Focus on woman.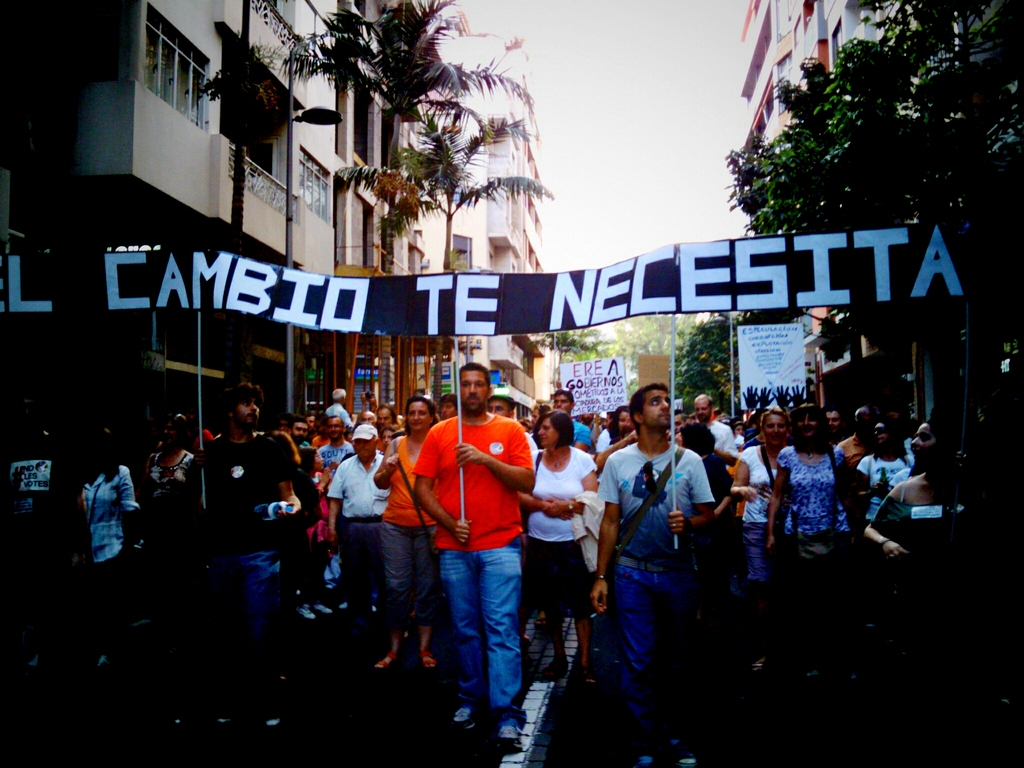
Focused at (x1=371, y1=398, x2=445, y2=672).
